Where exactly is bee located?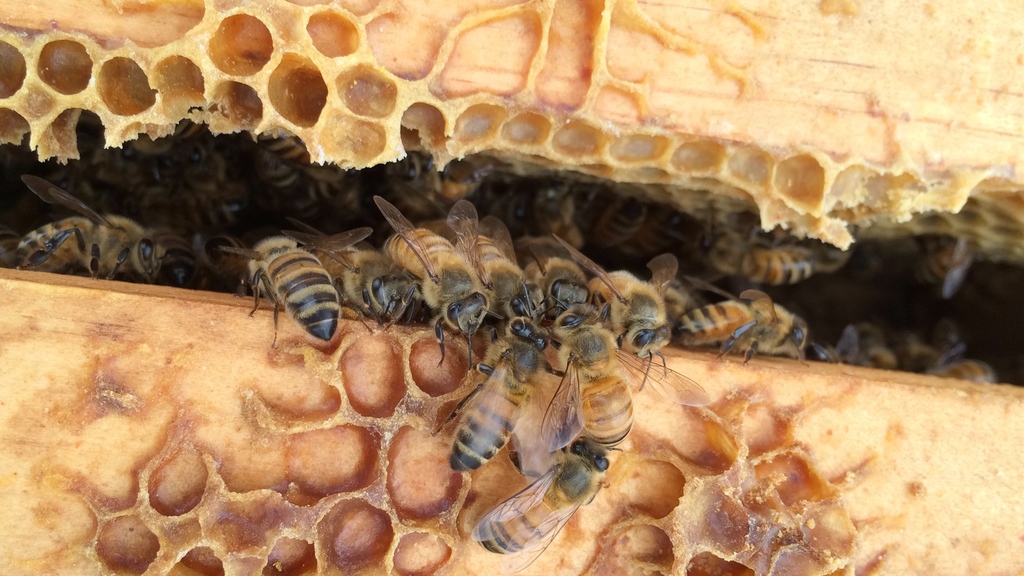
Its bounding box is Rect(111, 131, 200, 218).
